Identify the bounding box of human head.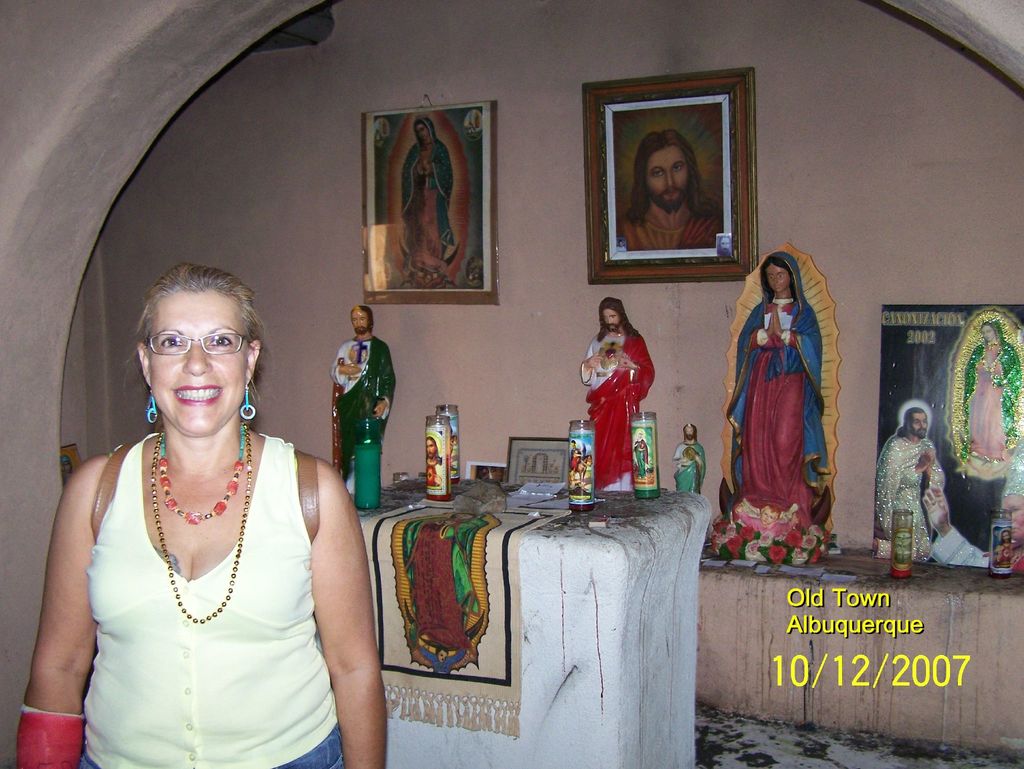
bbox(598, 299, 620, 330).
